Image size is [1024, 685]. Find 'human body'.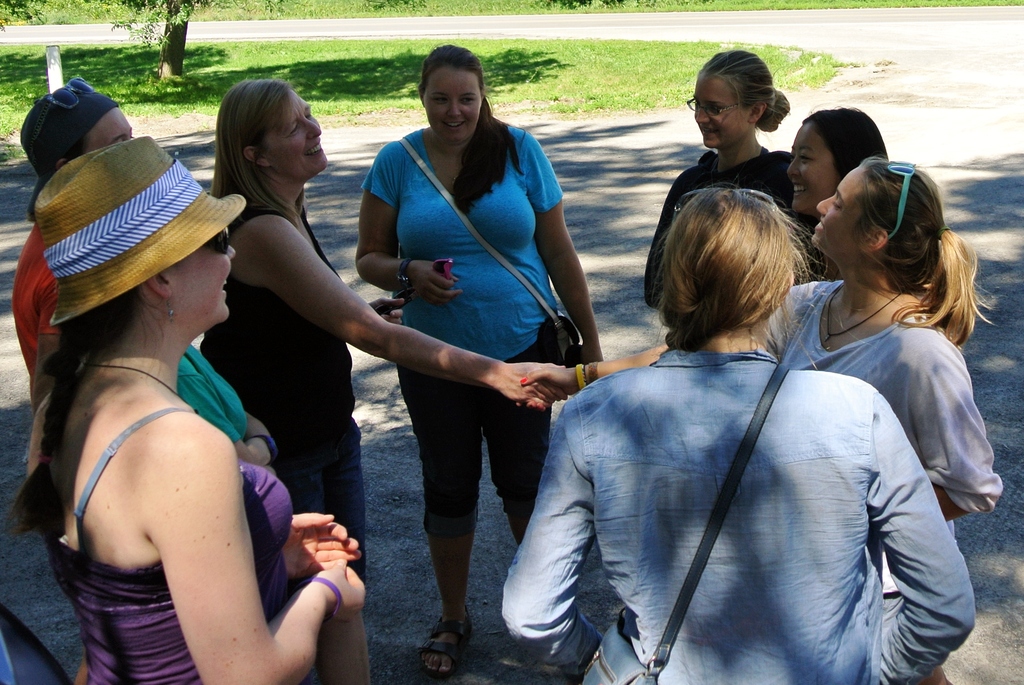
BBox(3, 230, 71, 430).
